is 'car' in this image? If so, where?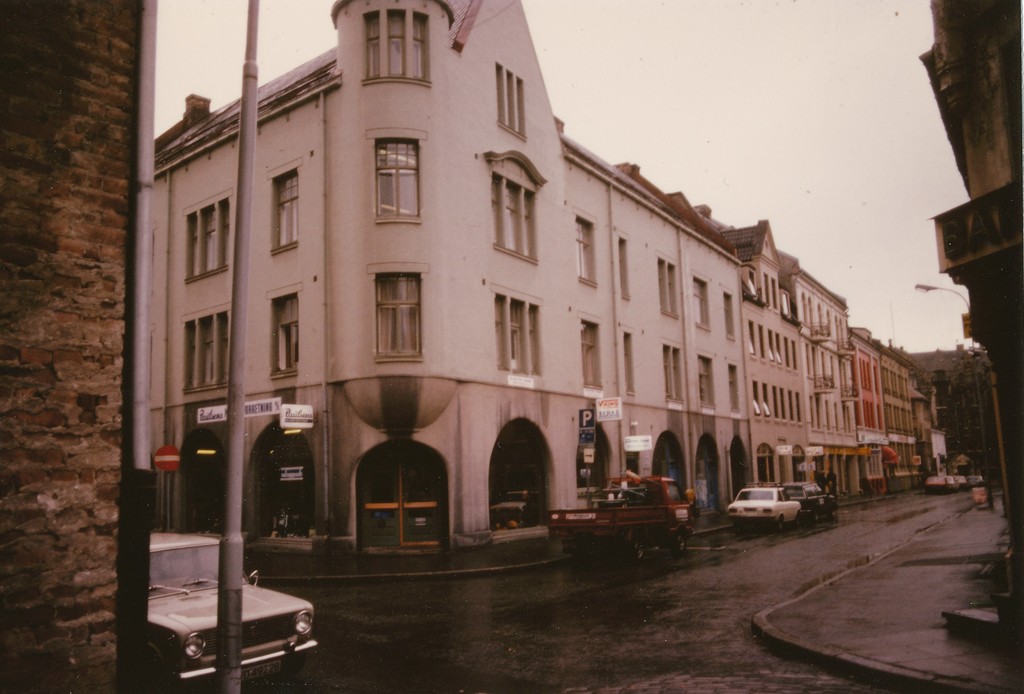
Yes, at (145, 532, 319, 693).
